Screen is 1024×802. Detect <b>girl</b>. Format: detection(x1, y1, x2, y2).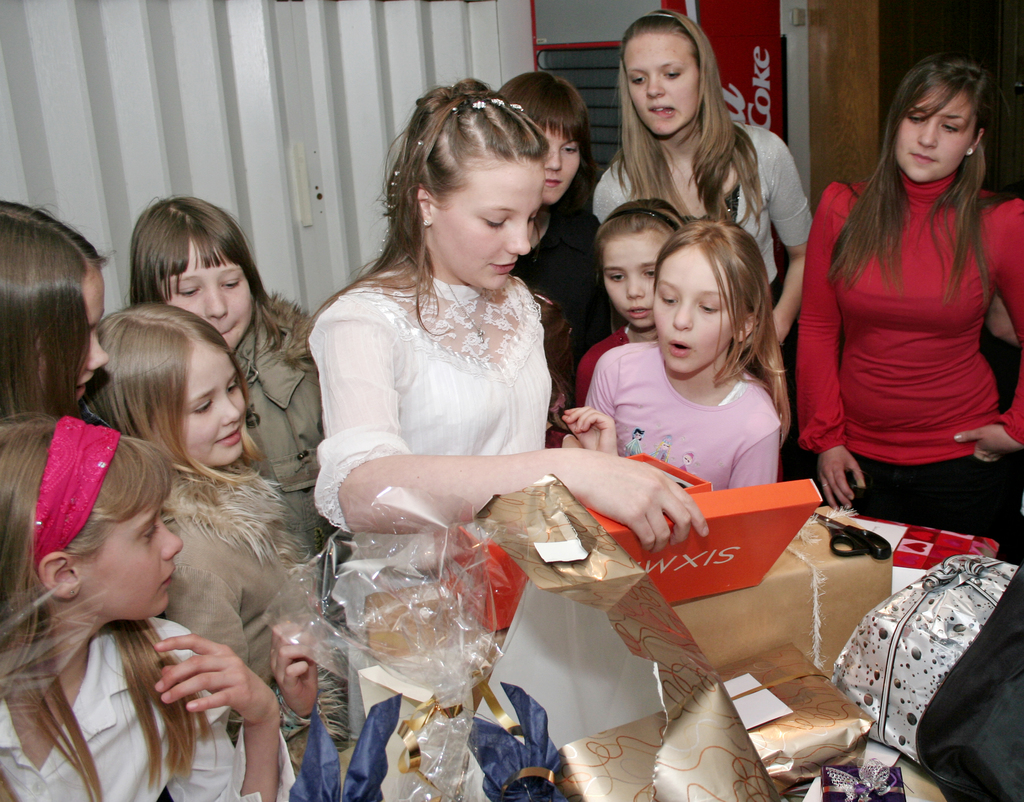
detection(575, 196, 688, 409).
